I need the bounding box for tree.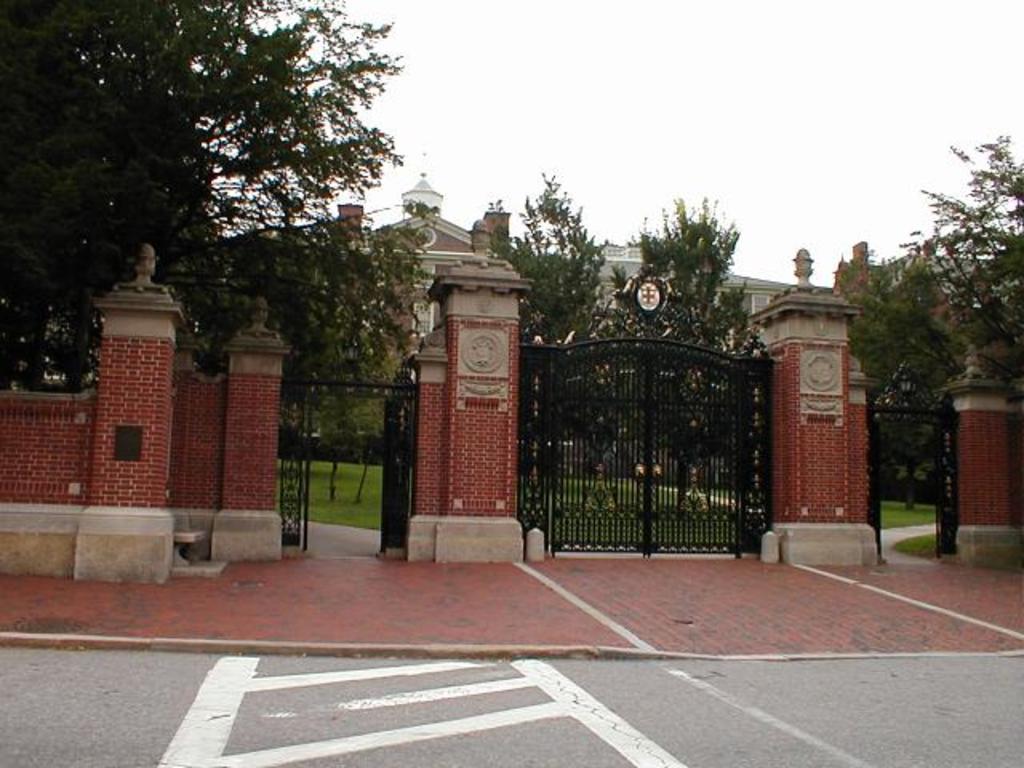
Here it is: Rect(0, 0, 459, 398).
